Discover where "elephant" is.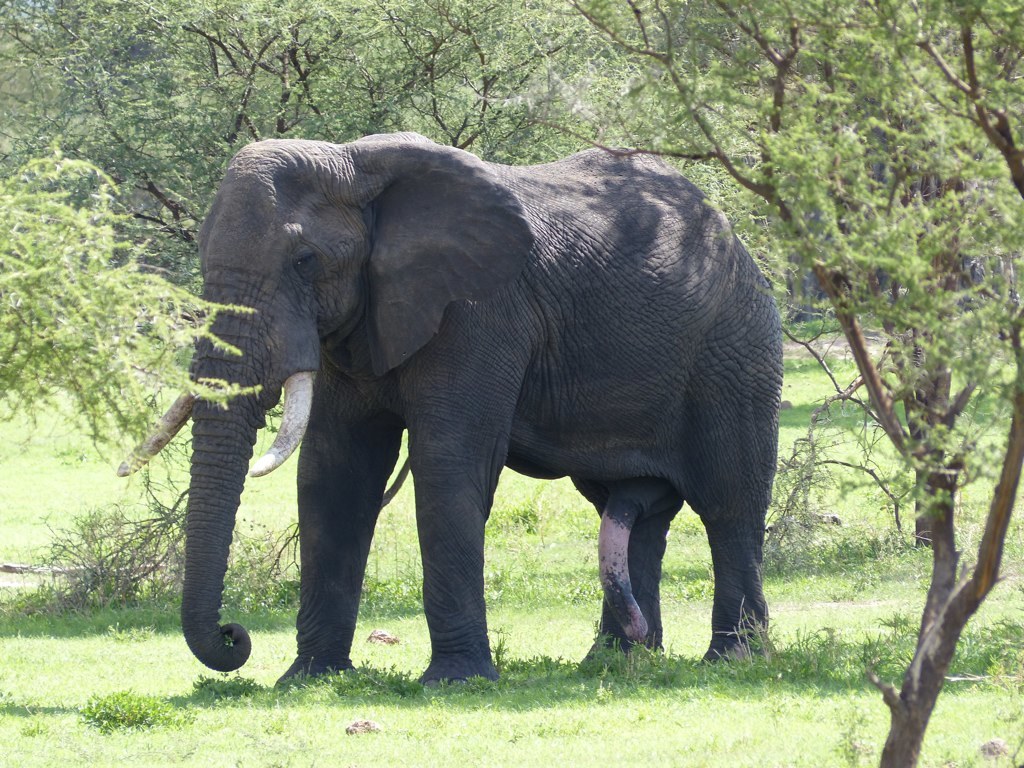
Discovered at 114,130,778,686.
